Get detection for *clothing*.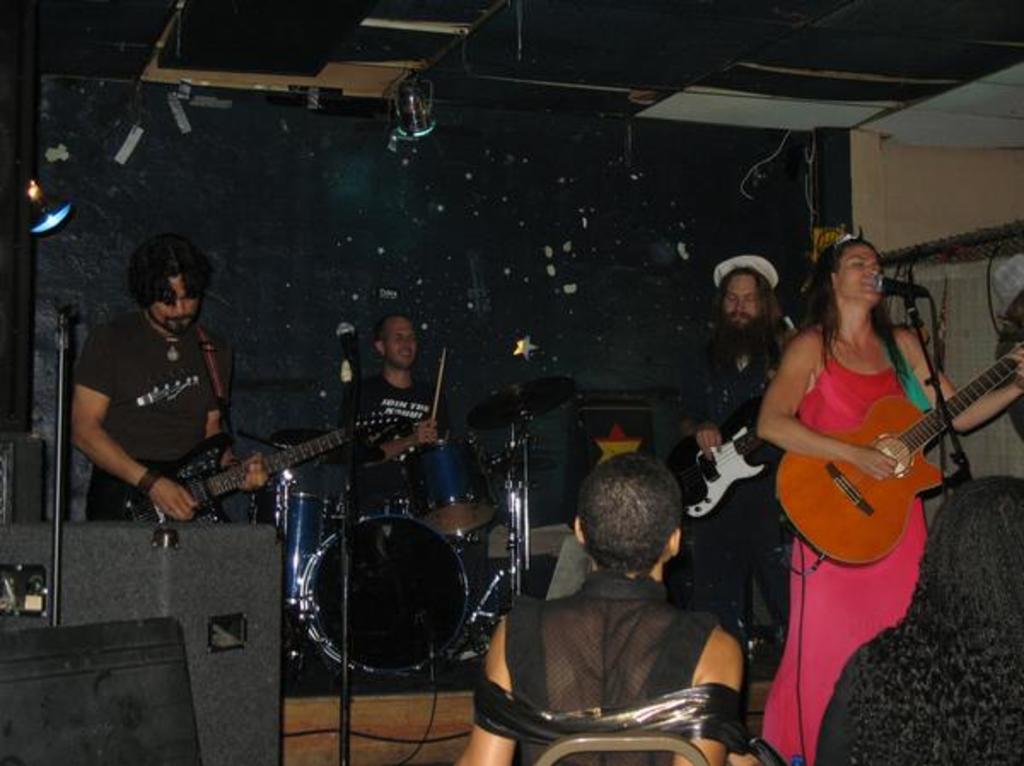
Detection: <bbox>765, 329, 935, 754</bbox>.
